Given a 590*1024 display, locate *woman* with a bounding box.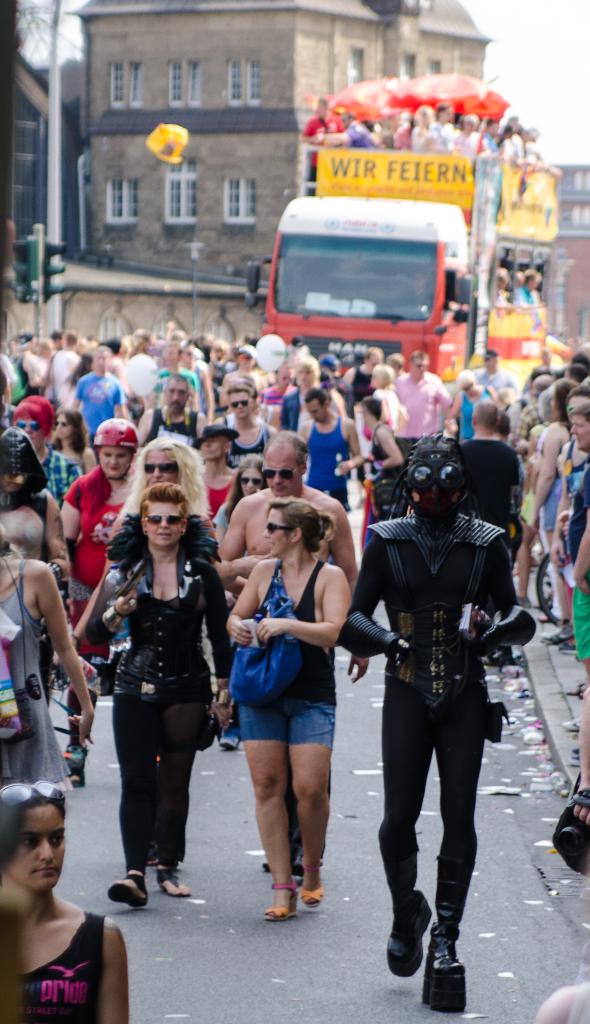
Located: rect(195, 417, 235, 674).
